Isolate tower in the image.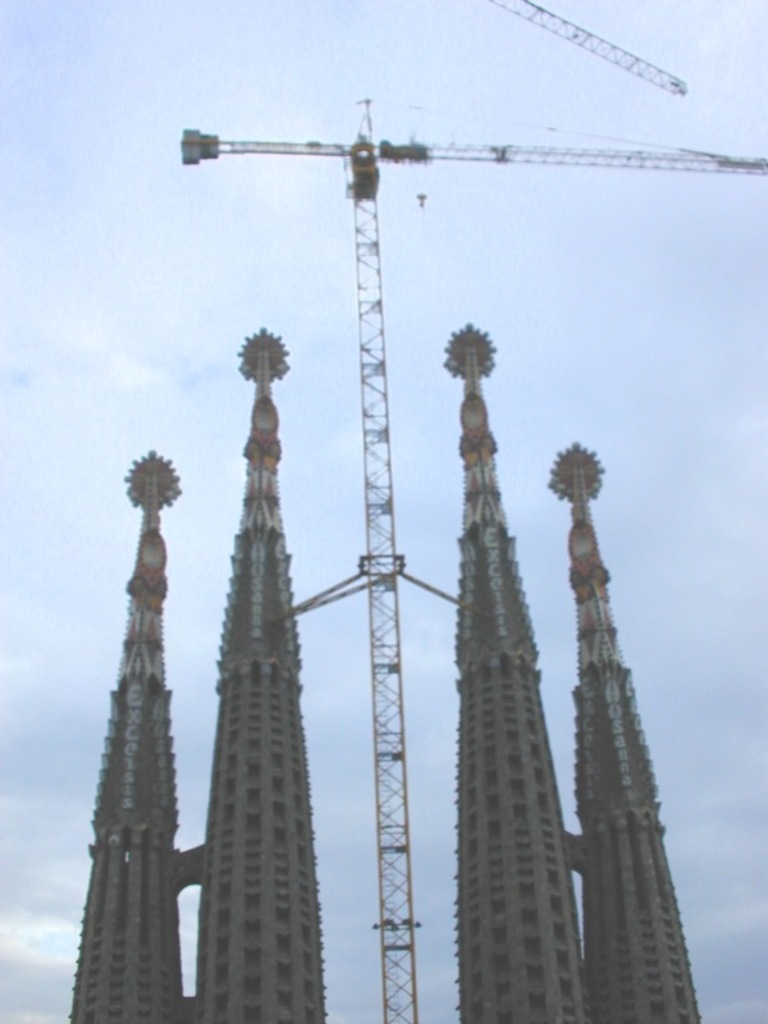
Isolated region: <region>192, 321, 329, 1023</region>.
